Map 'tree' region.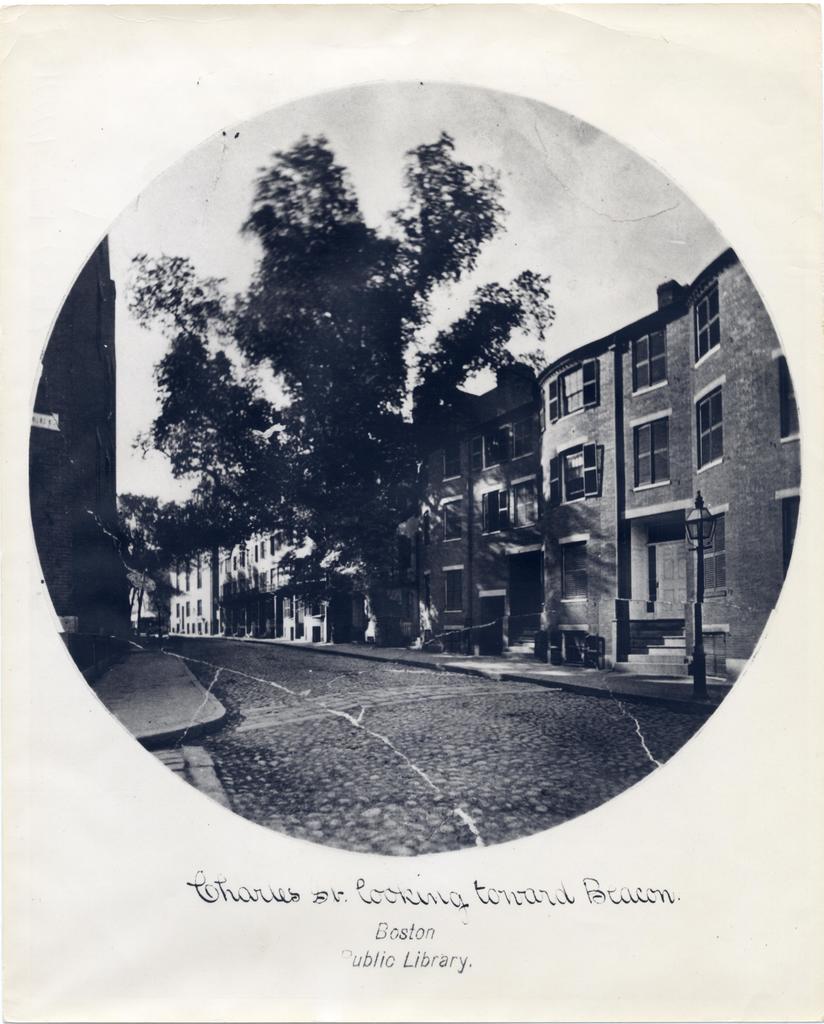
Mapped to {"left": 115, "top": 136, "right": 562, "bottom": 652}.
